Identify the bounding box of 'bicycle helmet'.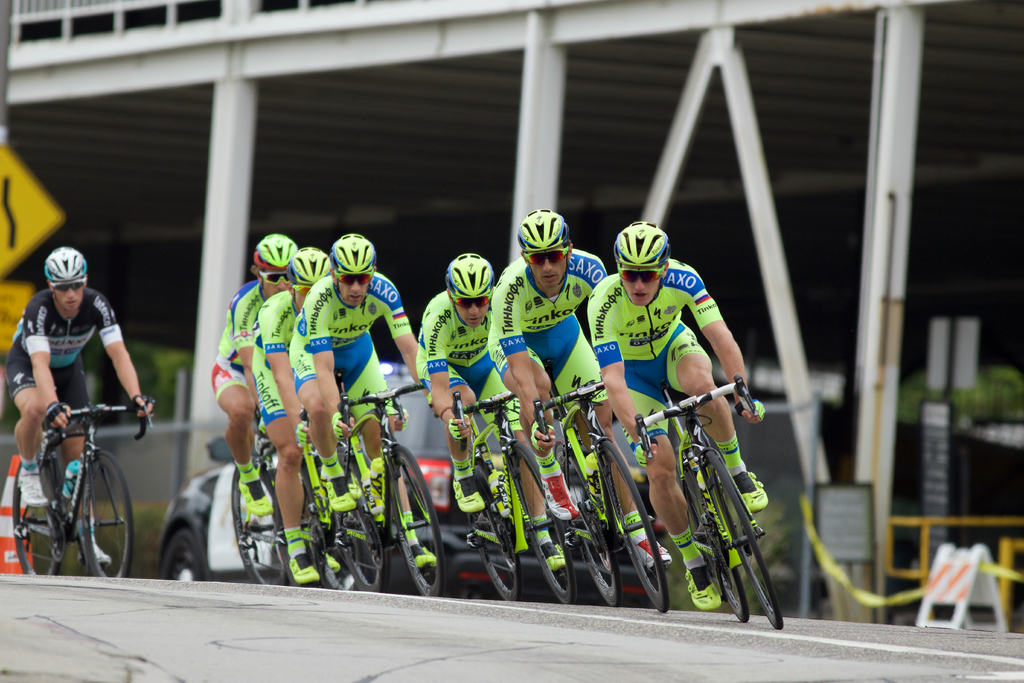
bbox=(514, 210, 569, 249).
